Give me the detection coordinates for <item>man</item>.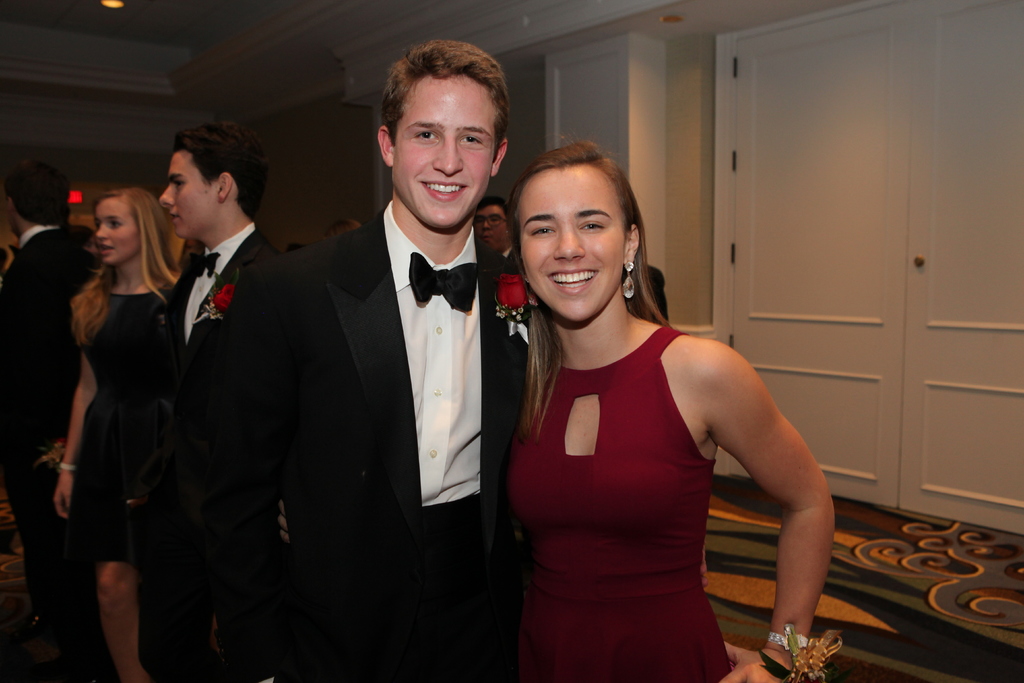
268, 69, 520, 673.
